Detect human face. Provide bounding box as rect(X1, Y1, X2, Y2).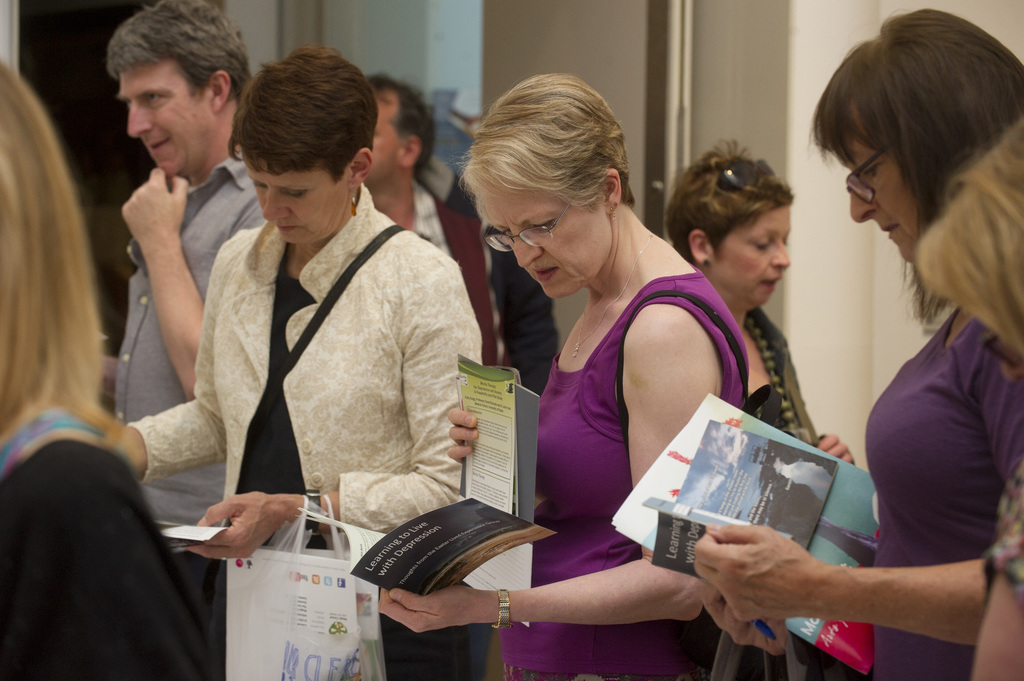
rect(833, 129, 922, 275).
